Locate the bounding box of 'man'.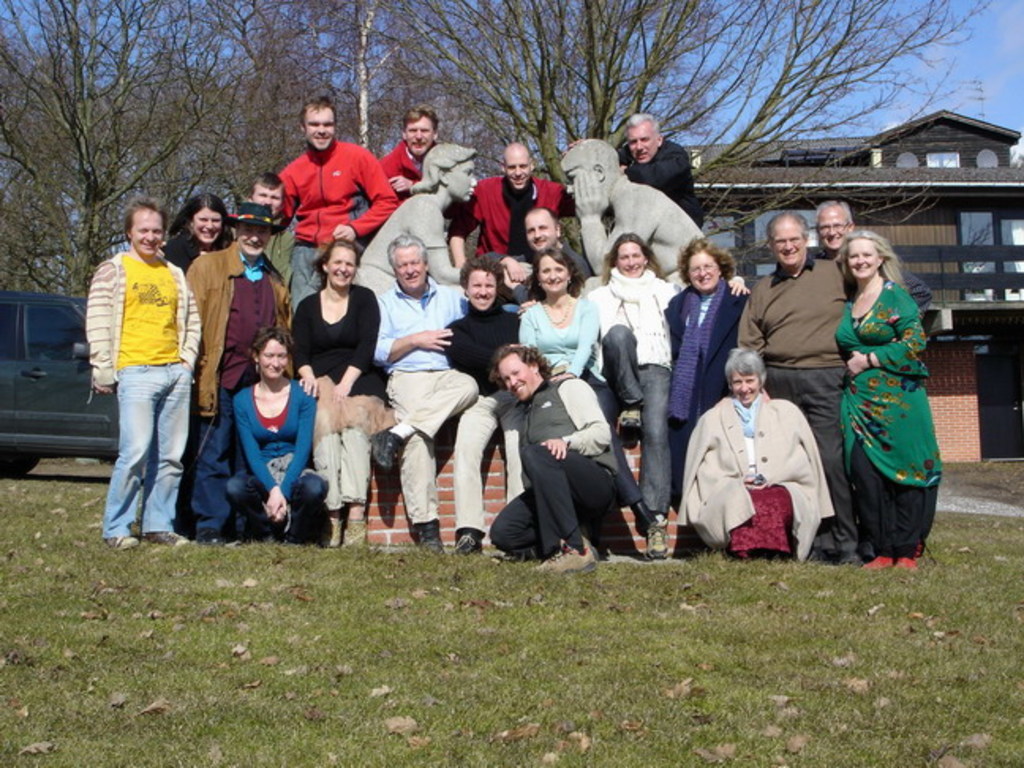
Bounding box: 376,106,436,193.
